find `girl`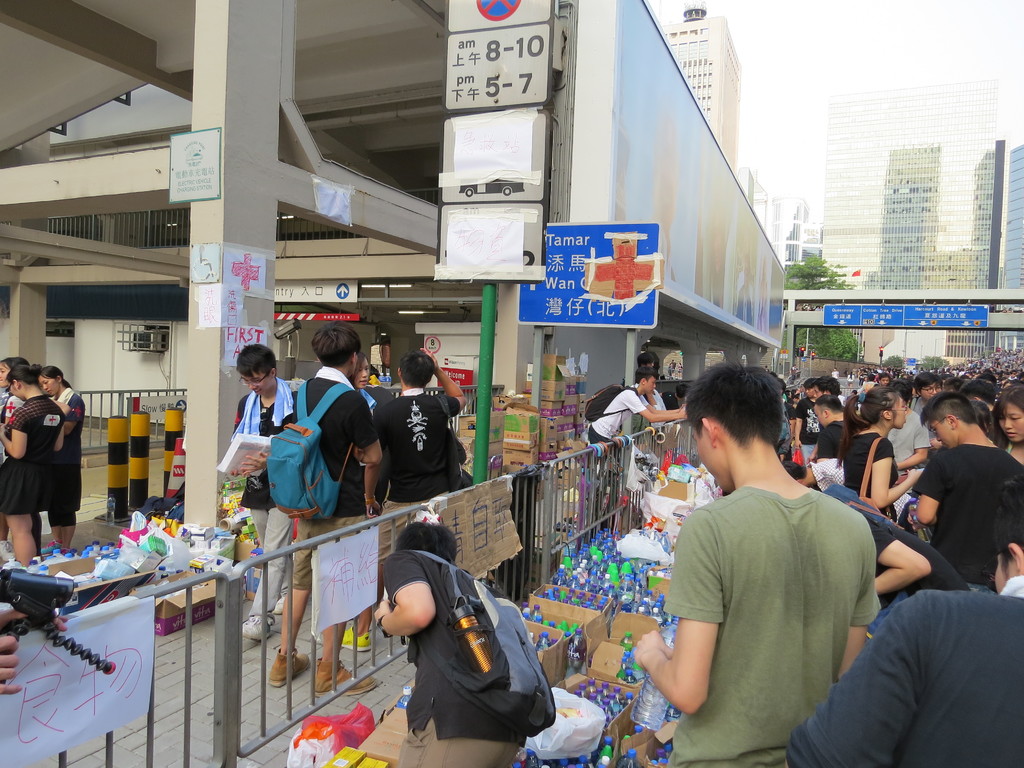
(36, 361, 88, 547)
